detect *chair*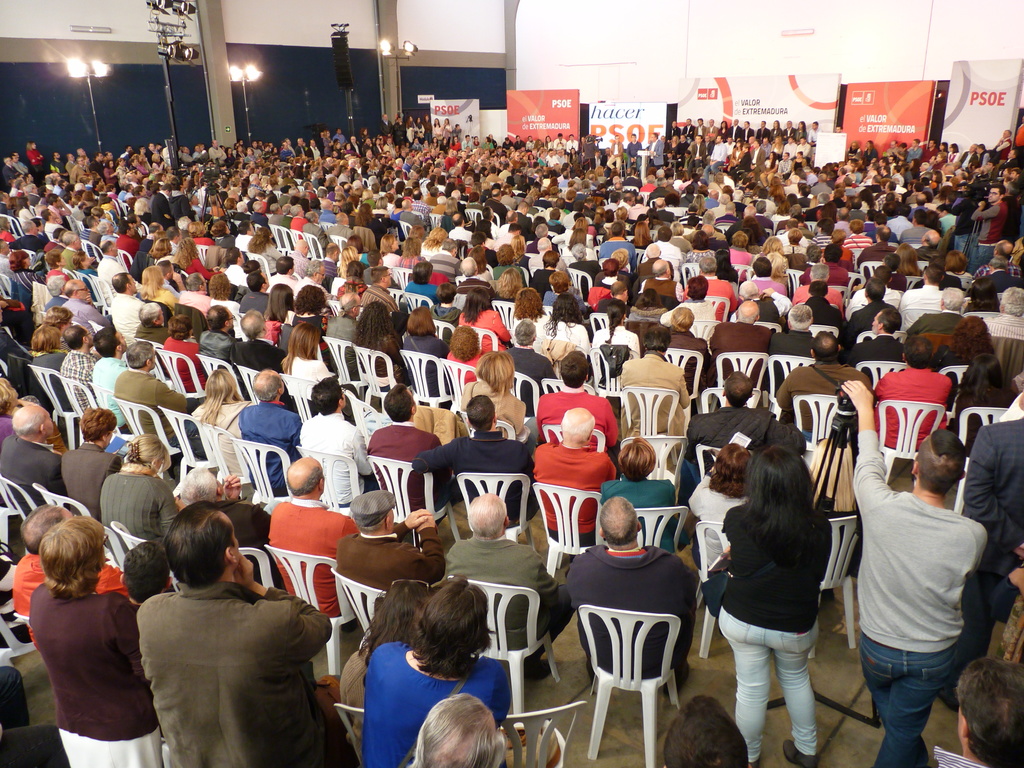
{"x1": 428, "y1": 314, "x2": 454, "y2": 347}
